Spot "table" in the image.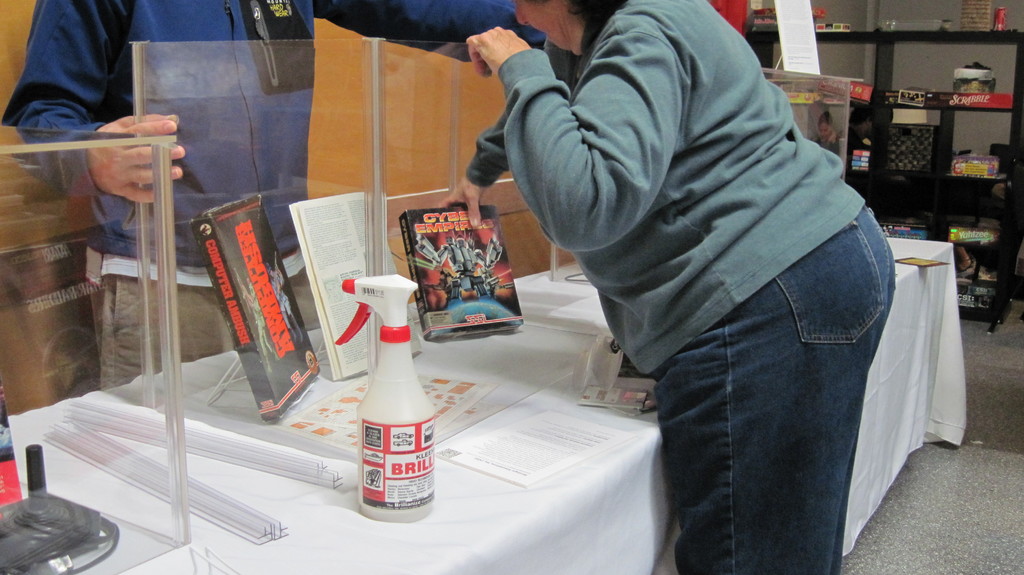
"table" found at detection(0, 232, 974, 574).
